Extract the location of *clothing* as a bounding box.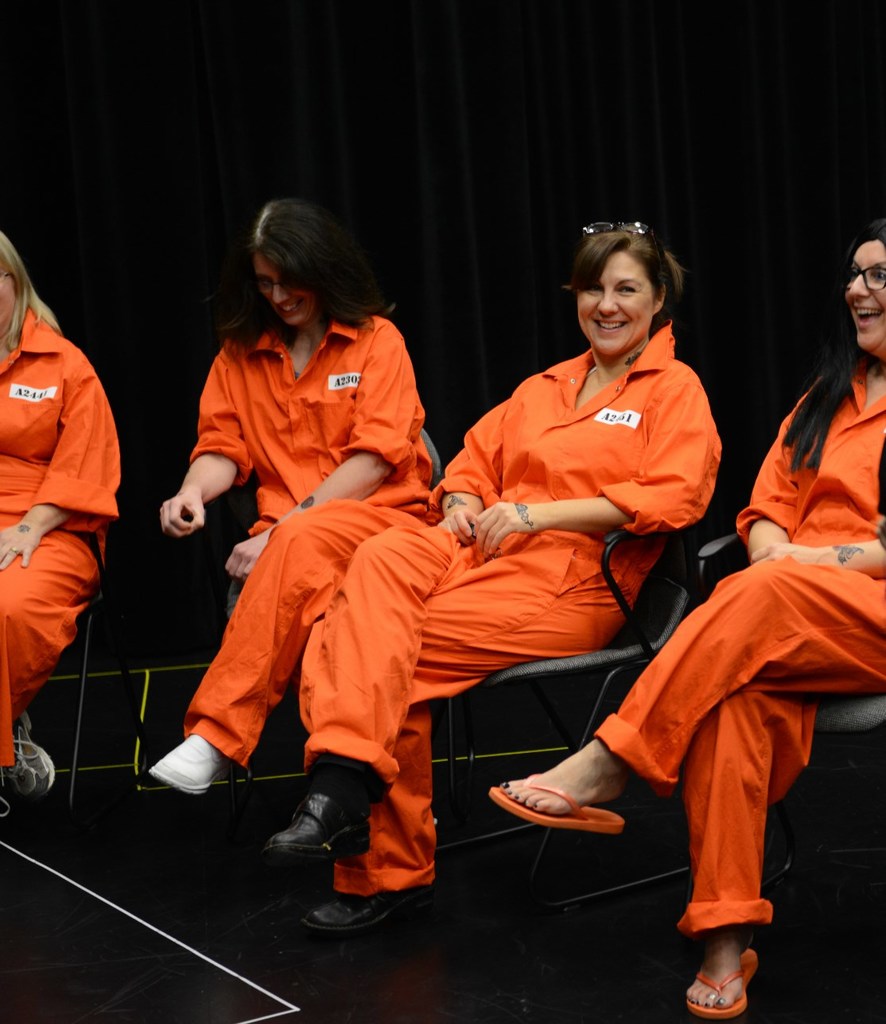
175 290 477 853.
